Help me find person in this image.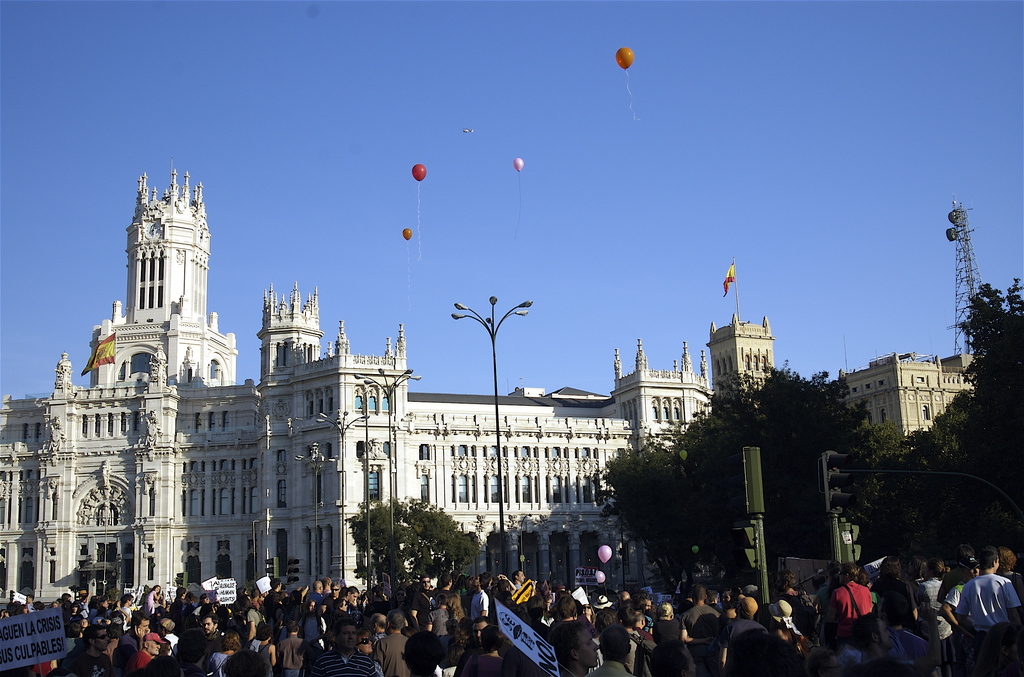
Found it: <bbox>394, 591, 410, 608</bbox>.
